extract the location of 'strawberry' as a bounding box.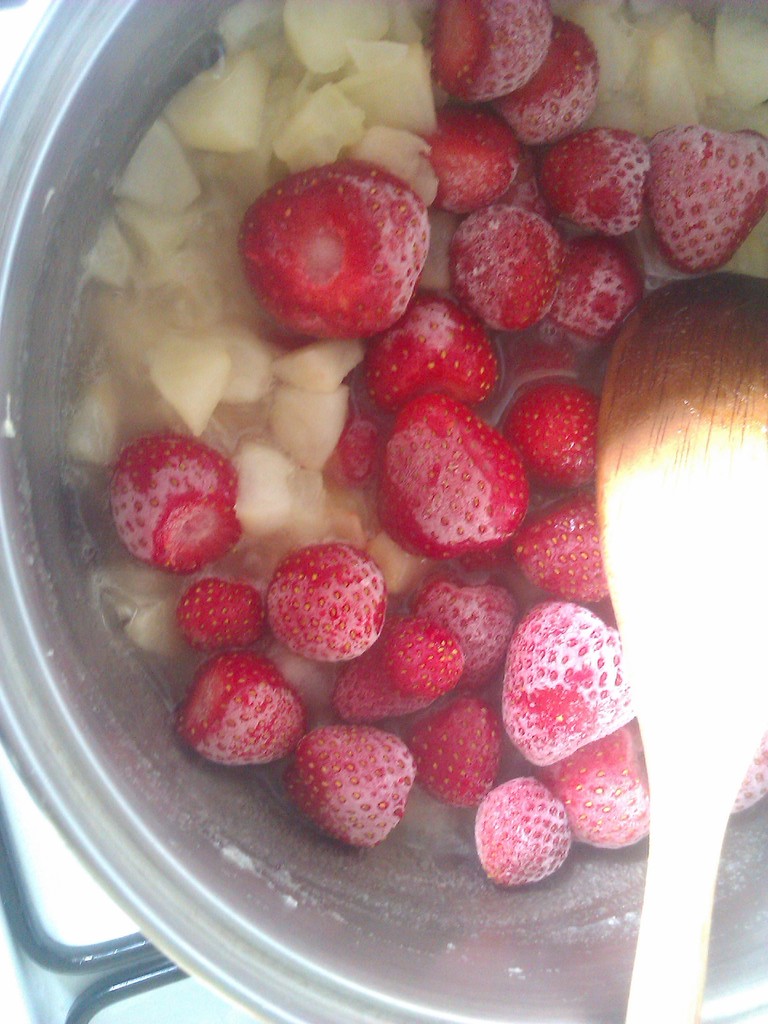
{"x1": 738, "y1": 730, "x2": 767, "y2": 816}.
